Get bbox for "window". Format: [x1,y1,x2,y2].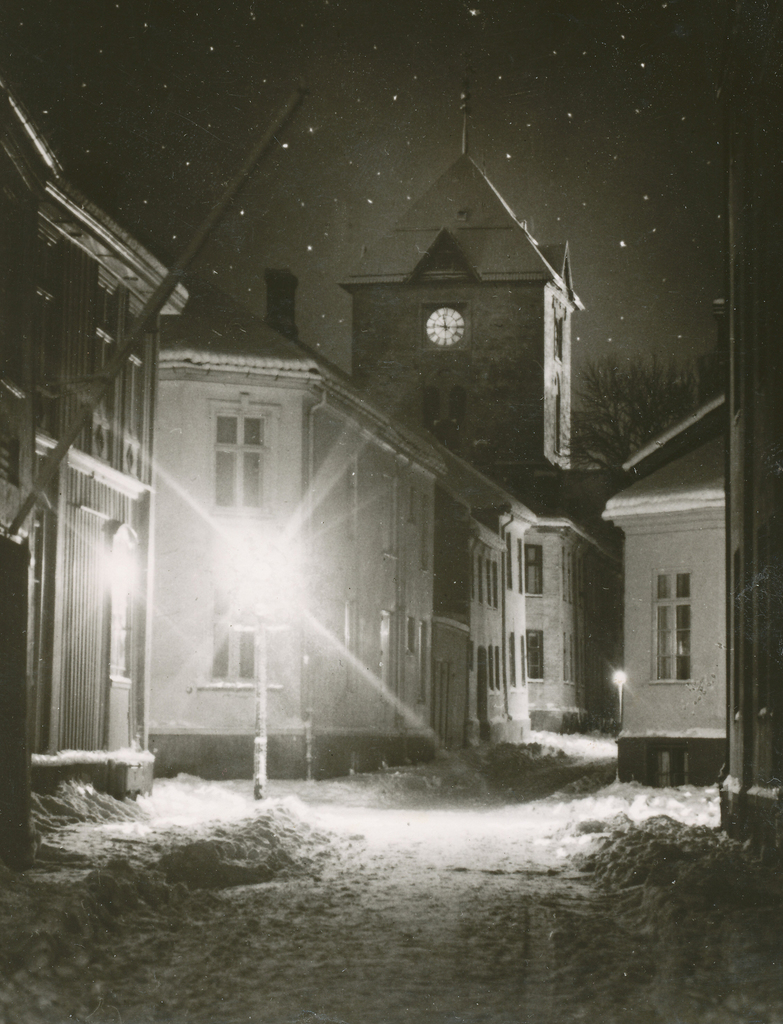
[202,402,282,533].
